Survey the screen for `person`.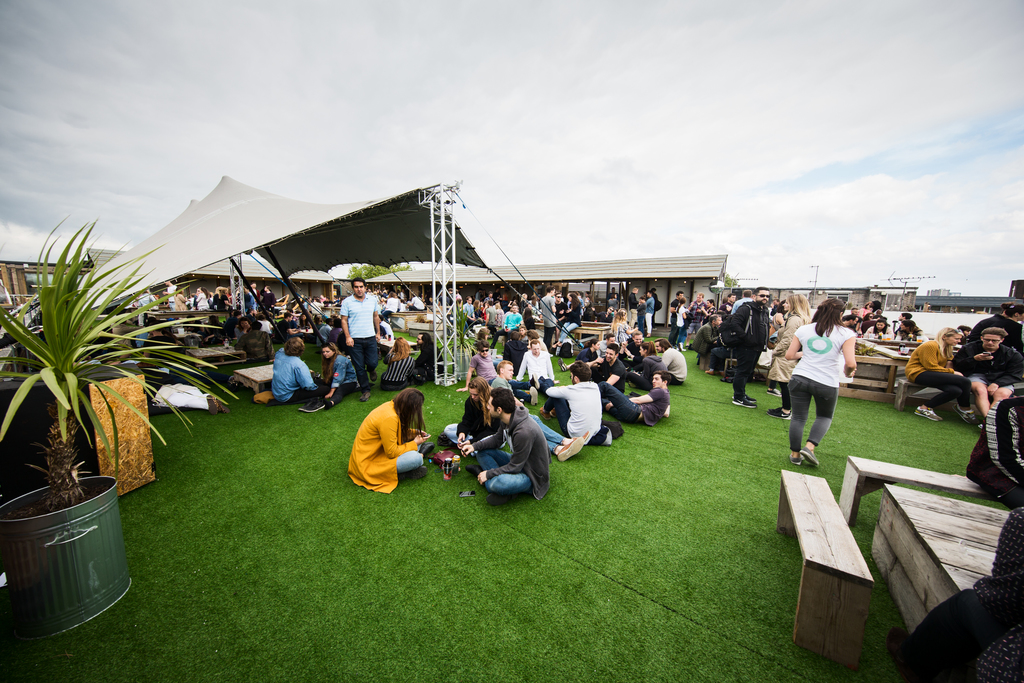
Survey found: 597:368:671:427.
